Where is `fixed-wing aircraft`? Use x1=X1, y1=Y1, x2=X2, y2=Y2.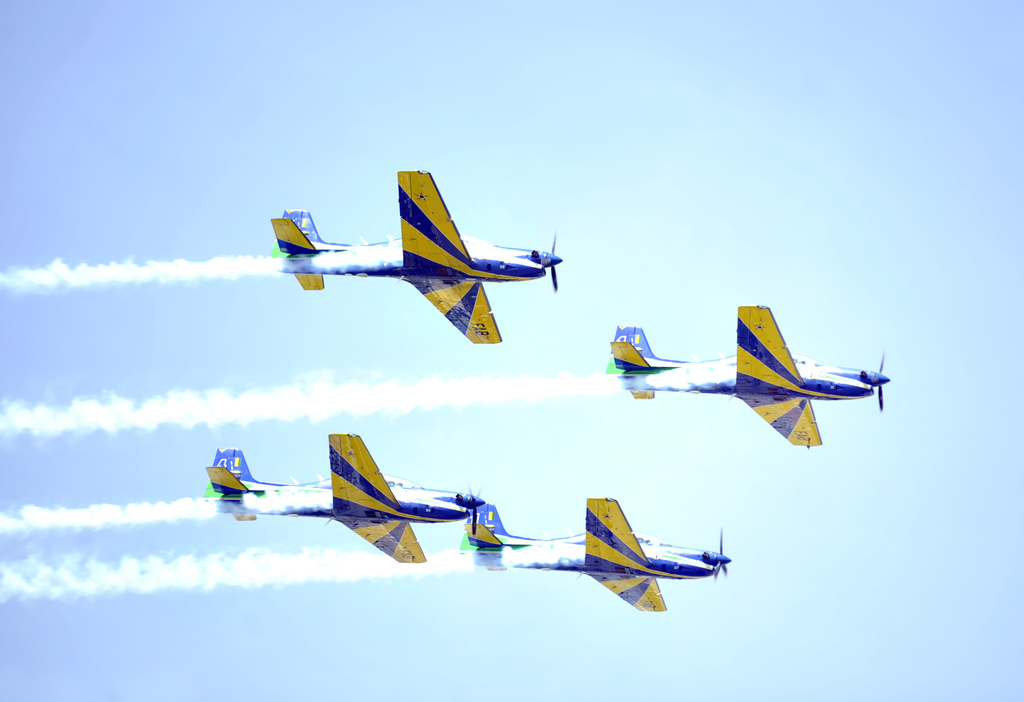
x1=456, y1=494, x2=734, y2=616.
